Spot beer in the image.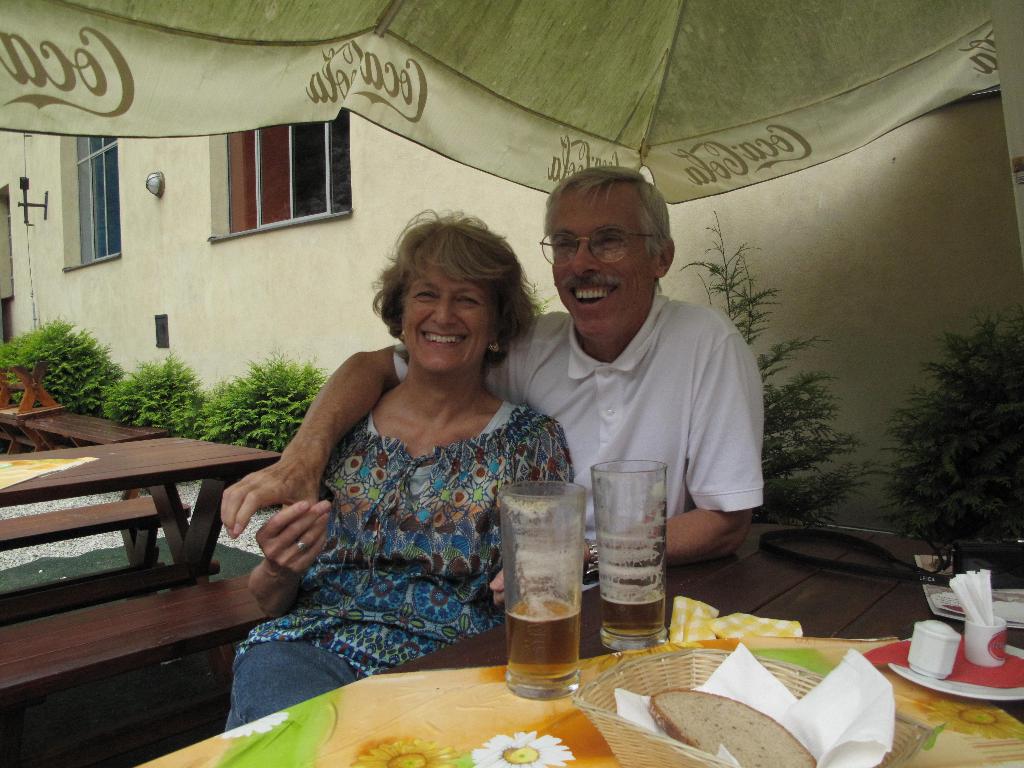
beer found at <region>599, 587, 662, 645</region>.
